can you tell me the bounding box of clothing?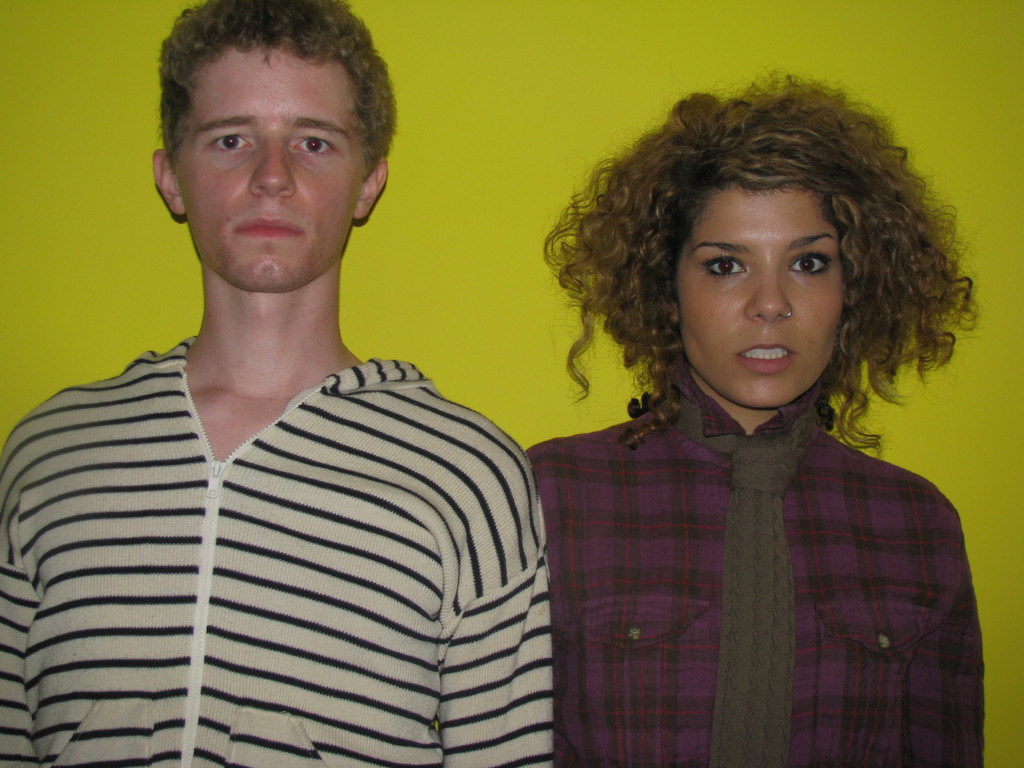
region(517, 405, 996, 767).
